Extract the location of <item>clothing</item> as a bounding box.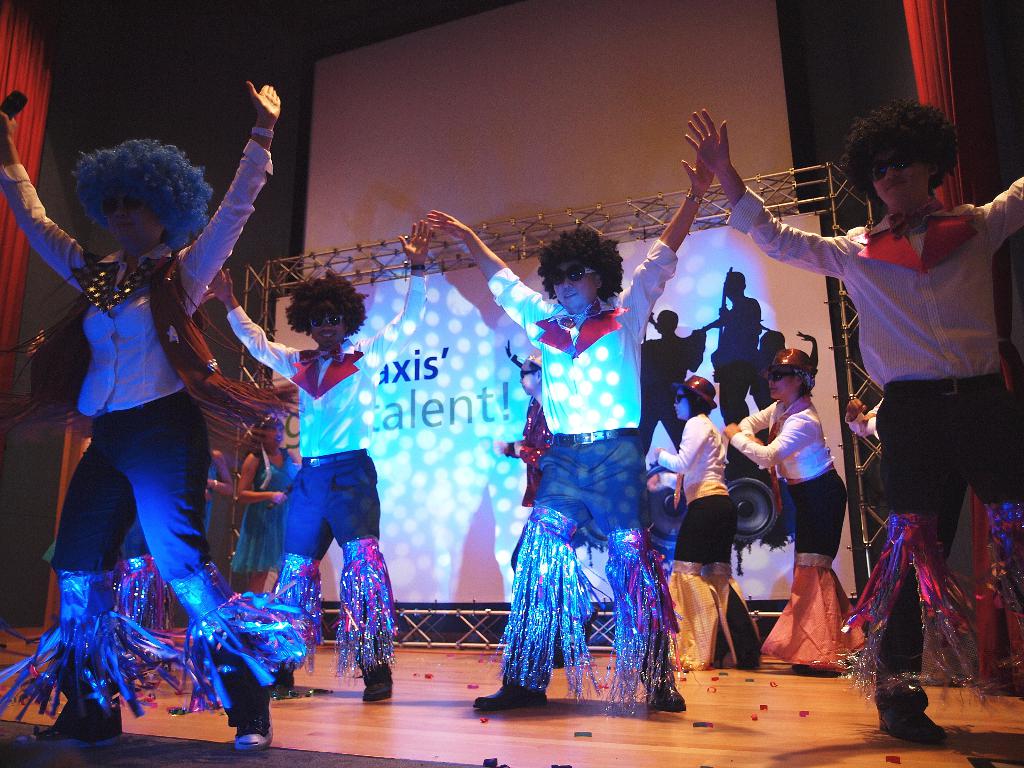
x1=0, y1=142, x2=255, y2=682.
